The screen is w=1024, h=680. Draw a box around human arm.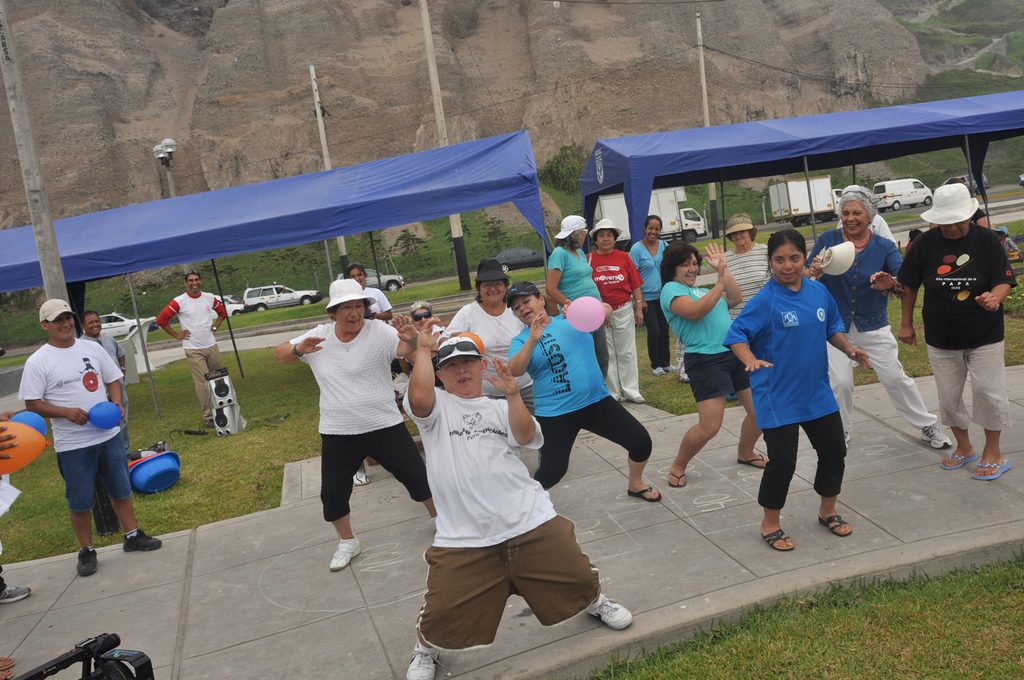
485,352,537,447.
